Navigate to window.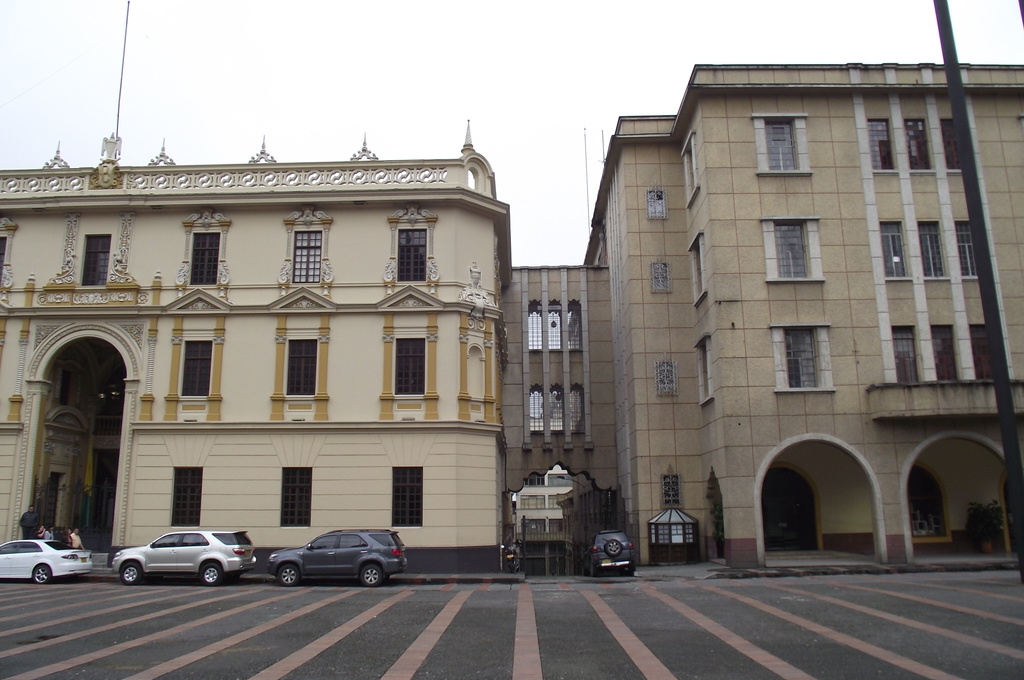
Navigation target: box(643, 187, 667, 220).
